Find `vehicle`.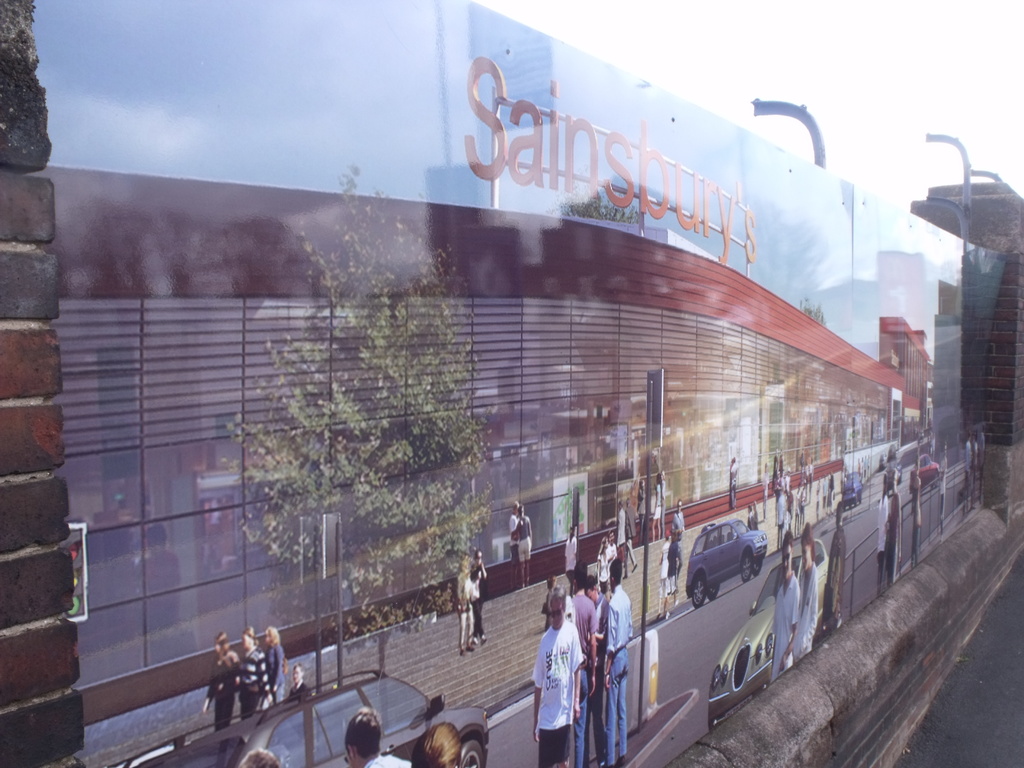
<box>685,518,767,608</box>.
